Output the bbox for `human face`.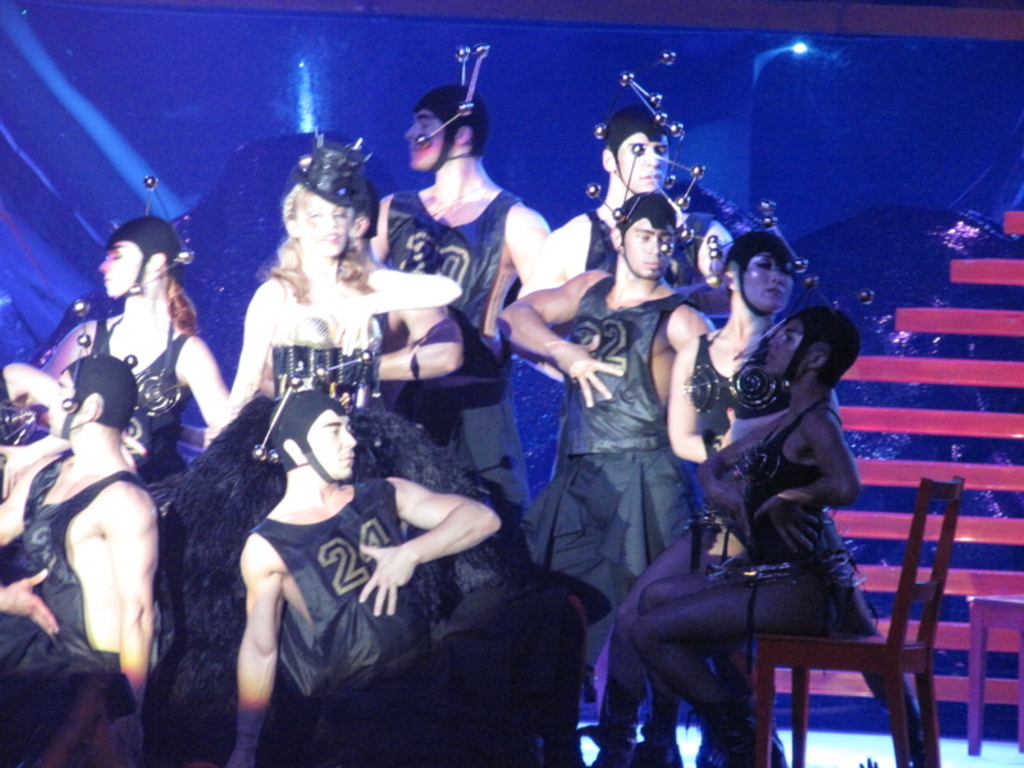
306 410 356 483.
